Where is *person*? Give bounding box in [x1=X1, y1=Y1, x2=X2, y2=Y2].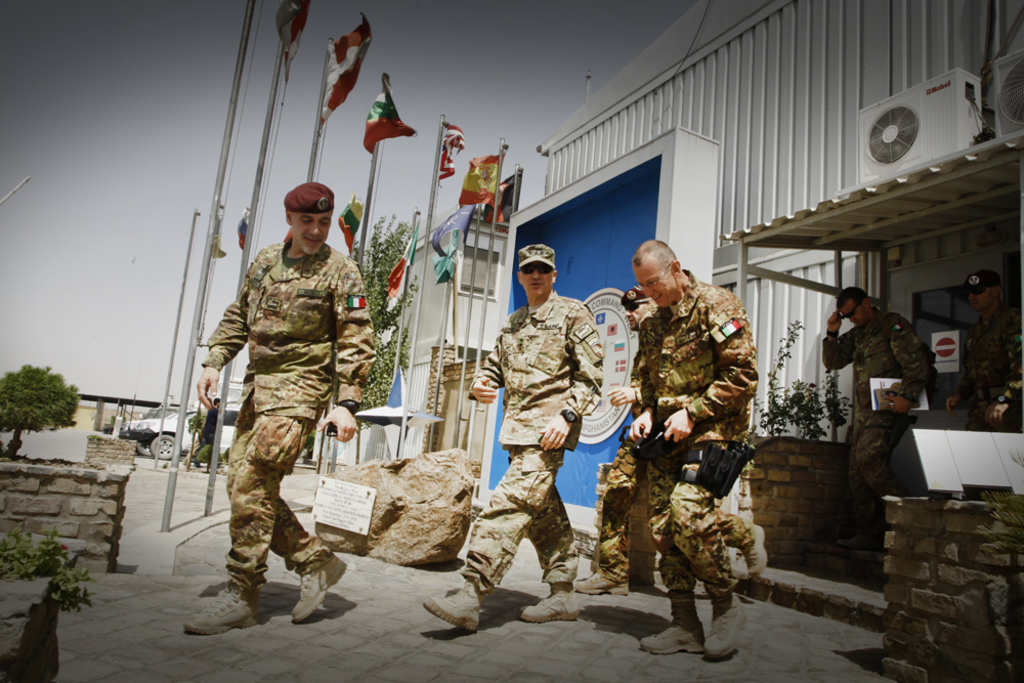
[x1=817, y1=285, x2=938, y2=552].
